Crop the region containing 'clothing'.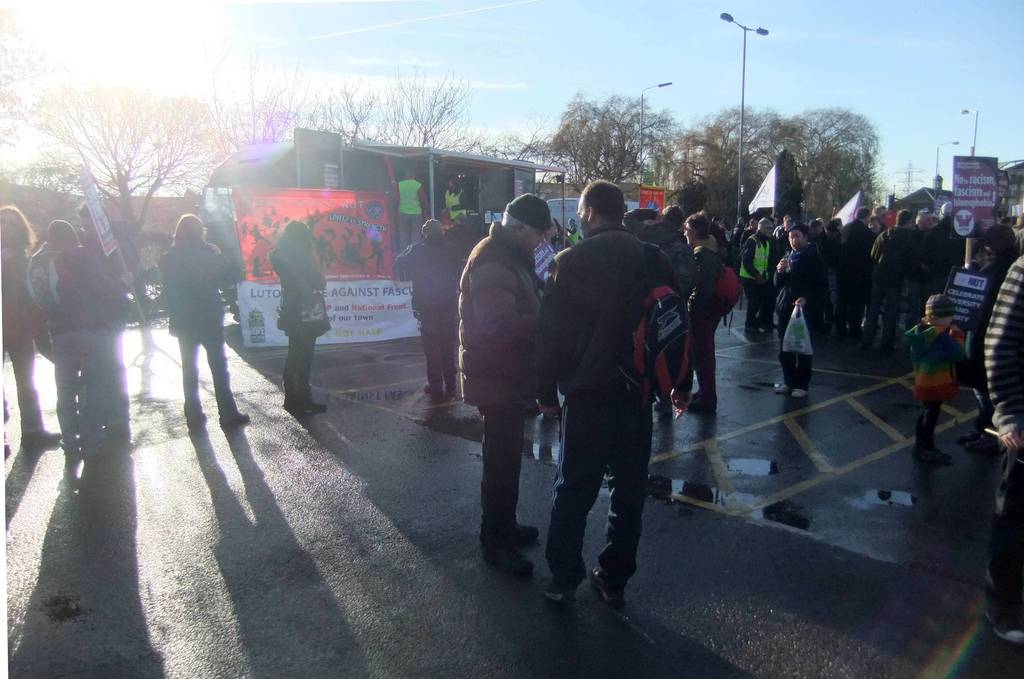
Crop region: (259, 226, 333, 402).
